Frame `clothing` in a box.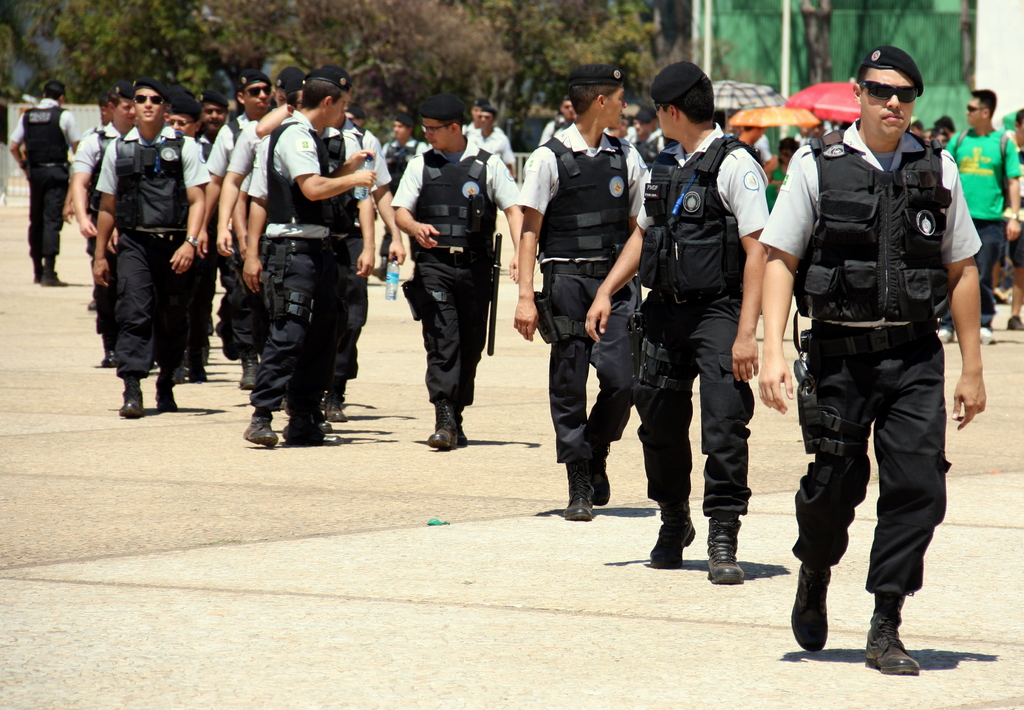
[left=522, top=136, right=657, bottom=481].
